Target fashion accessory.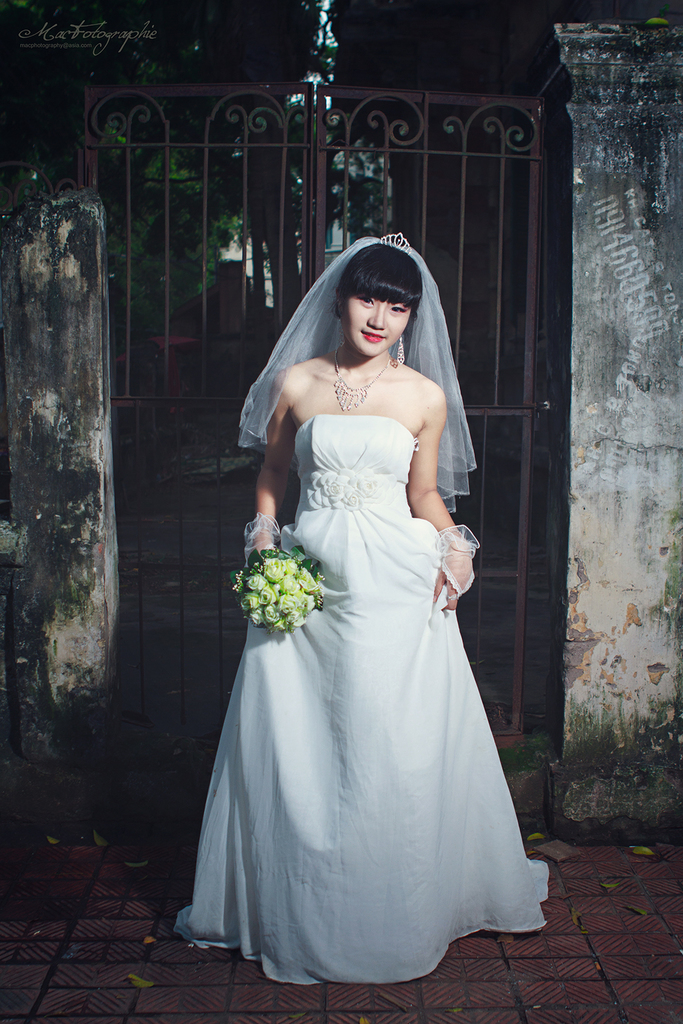
Target region: [x1=372, y1=228, x2=416, y2=259].
